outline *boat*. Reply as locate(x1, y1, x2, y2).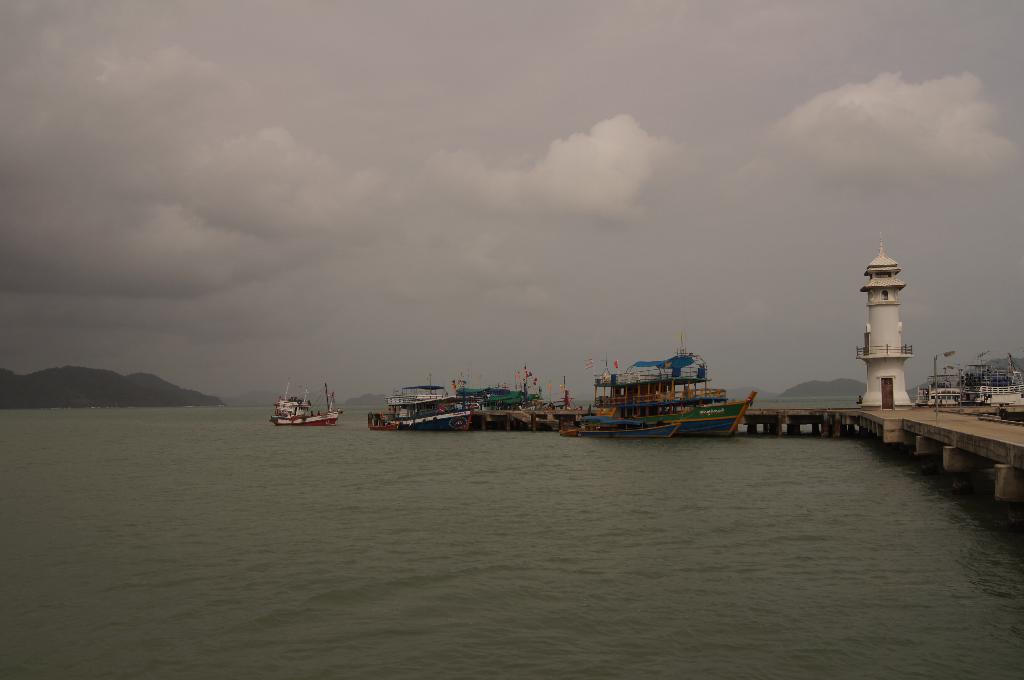
locate(270, 368, 348, 429).
